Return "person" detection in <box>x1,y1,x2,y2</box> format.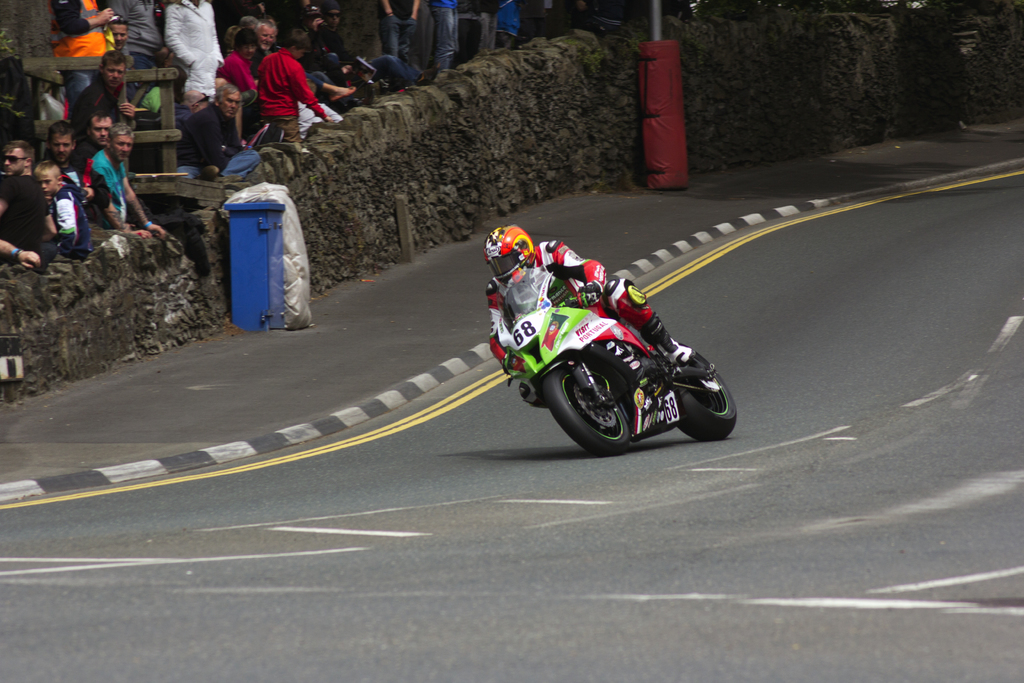
<box>296,0,355,109</box>.
